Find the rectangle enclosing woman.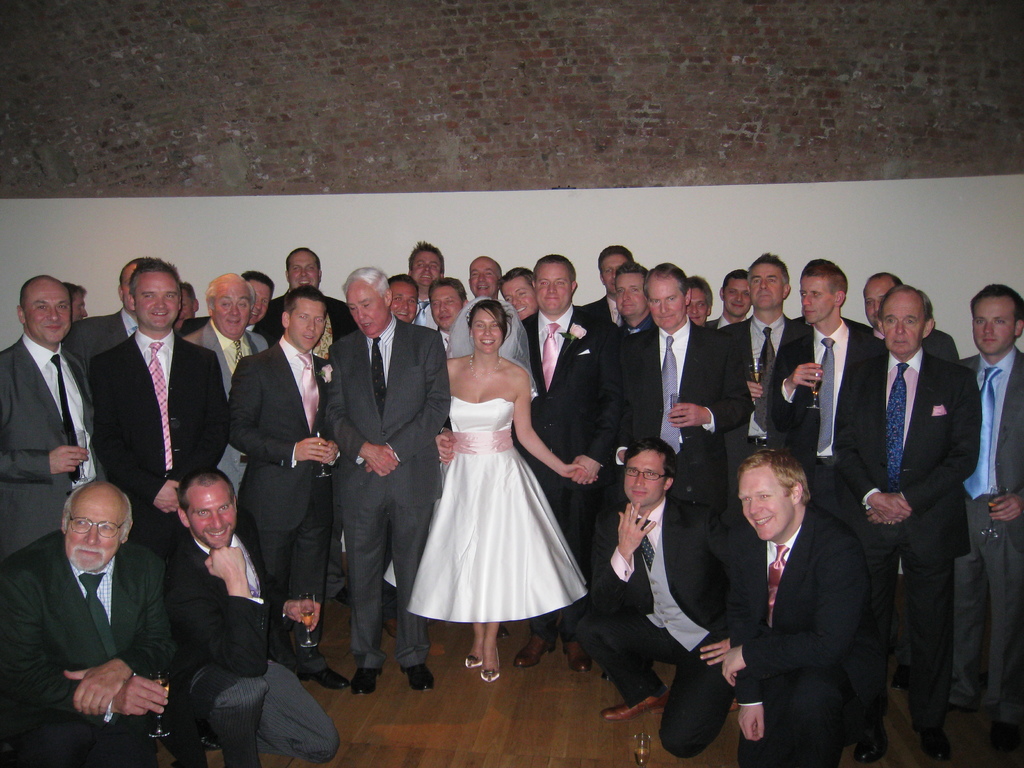
{"left": 405, "top": 298, "right": 584, "bottom": 678}.
